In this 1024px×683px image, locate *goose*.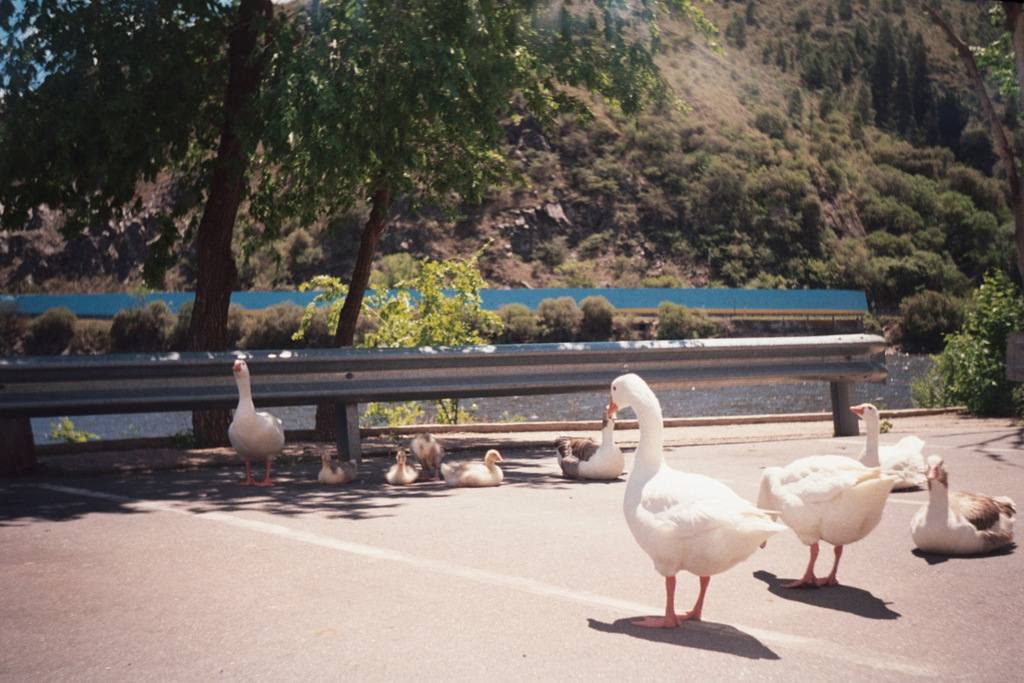
Bounding box: Rect(757, 457, 898, 586).
